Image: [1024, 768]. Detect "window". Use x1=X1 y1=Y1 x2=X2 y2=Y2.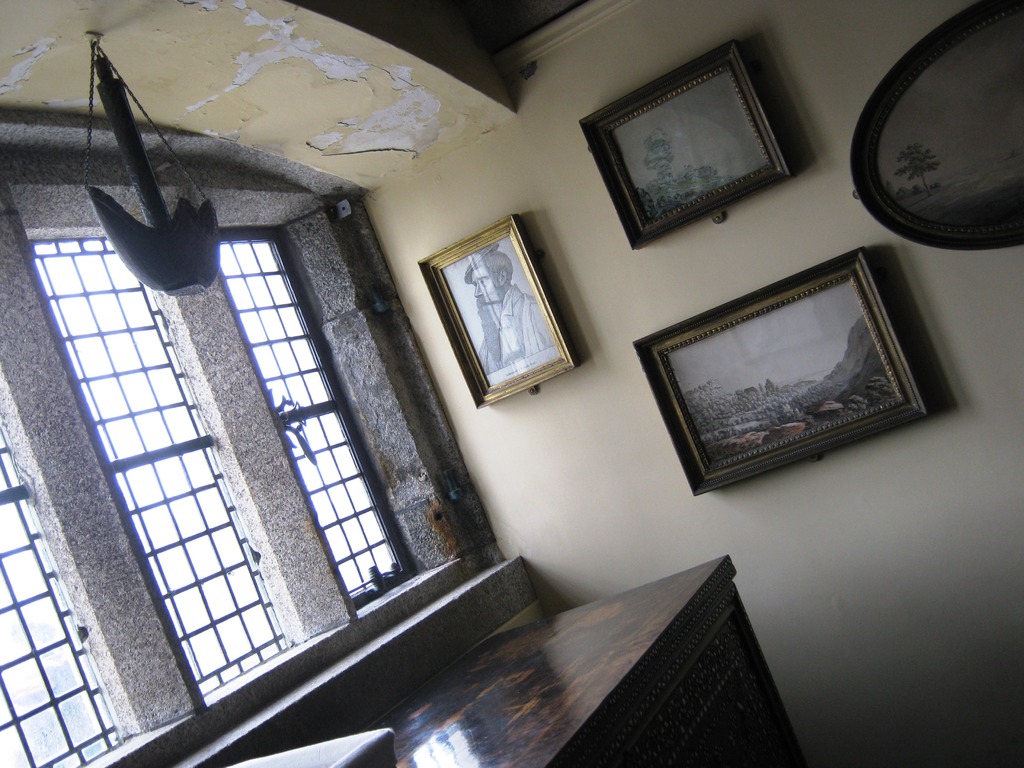
x1=1 y1=431 x2=120 y2=764.
